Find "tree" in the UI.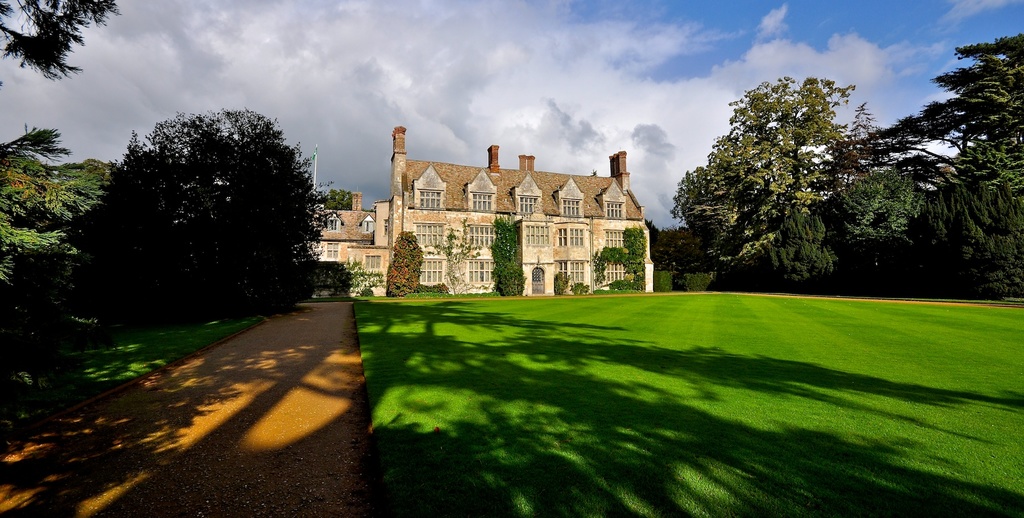
UI element at <box>61,88,339,322</box>.
